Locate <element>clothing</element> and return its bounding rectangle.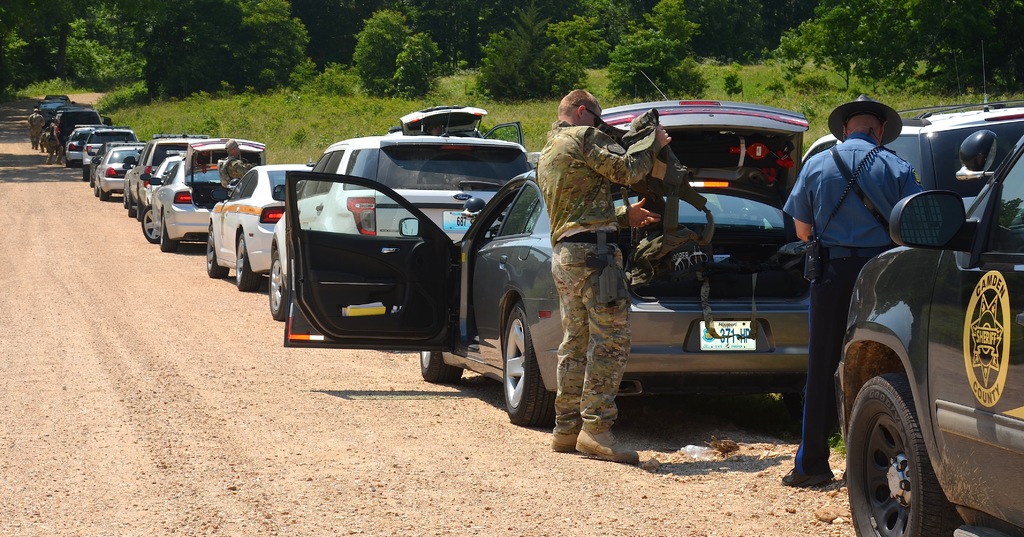
783, 133, 931, 479.
